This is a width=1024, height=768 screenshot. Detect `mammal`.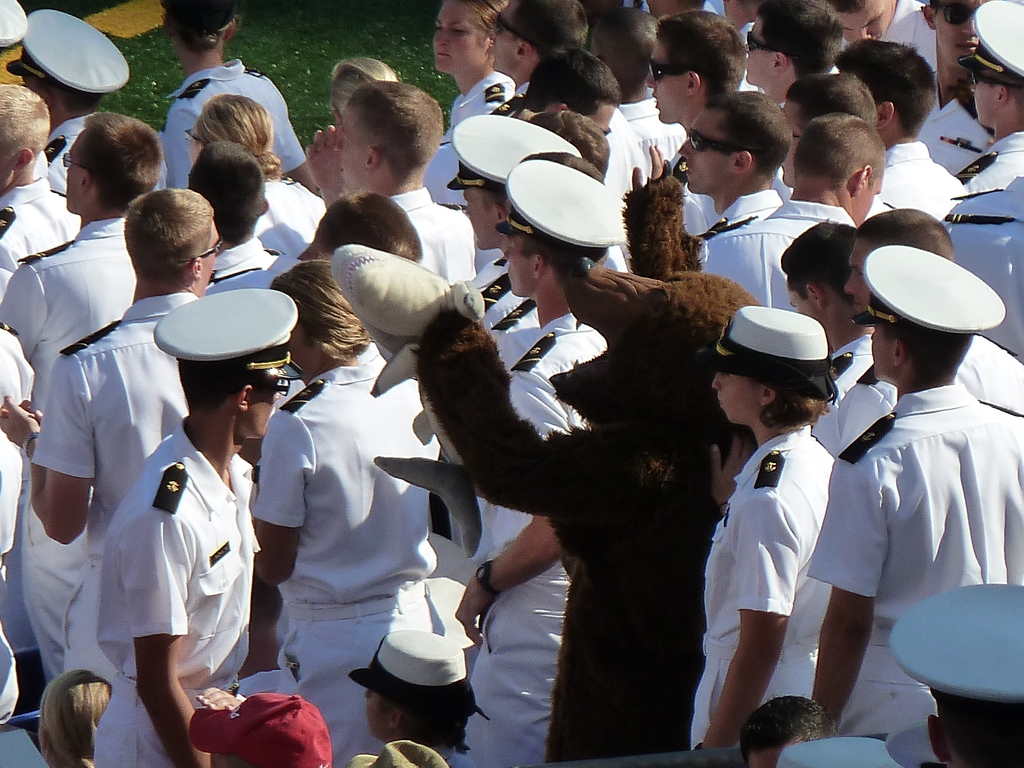
select_region(0, 323, 37, 559).
